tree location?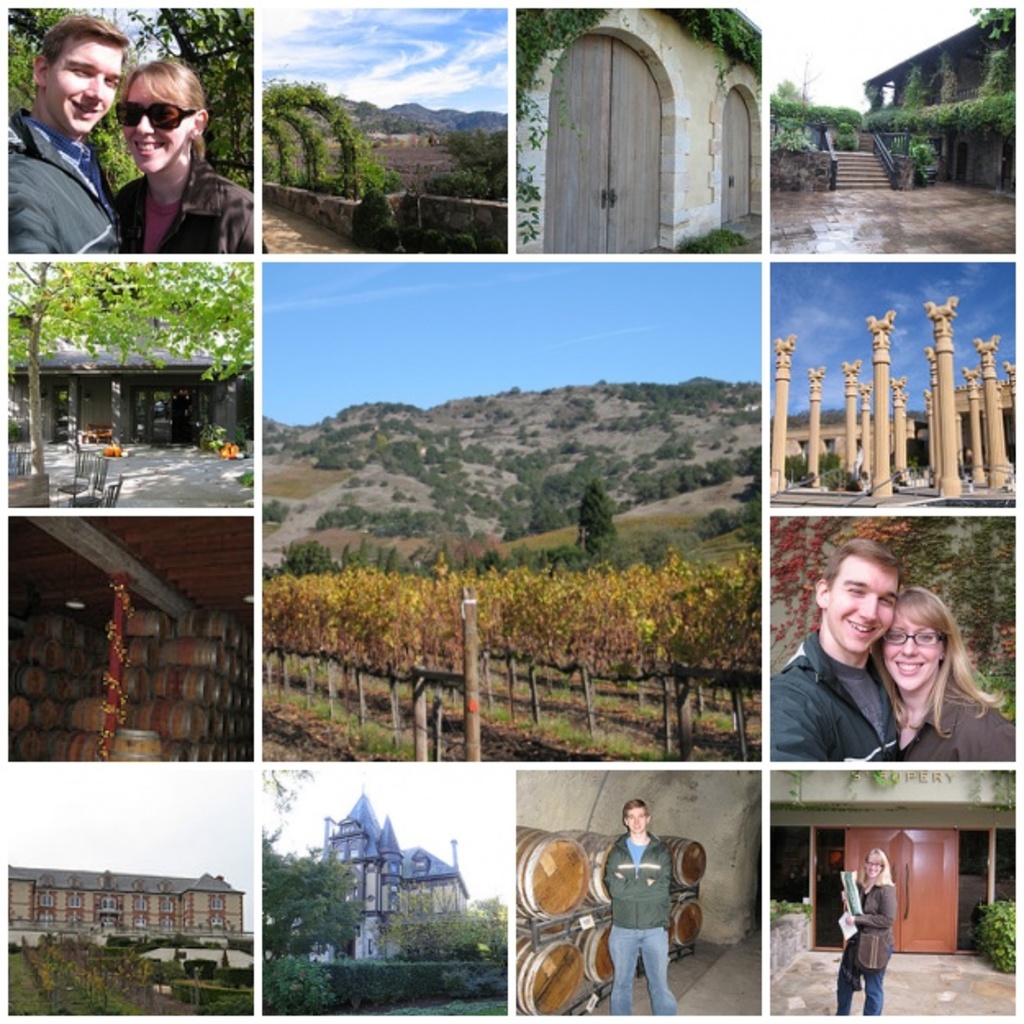
pyautogui.locateOnScreen(0, 264, 246, 482)
